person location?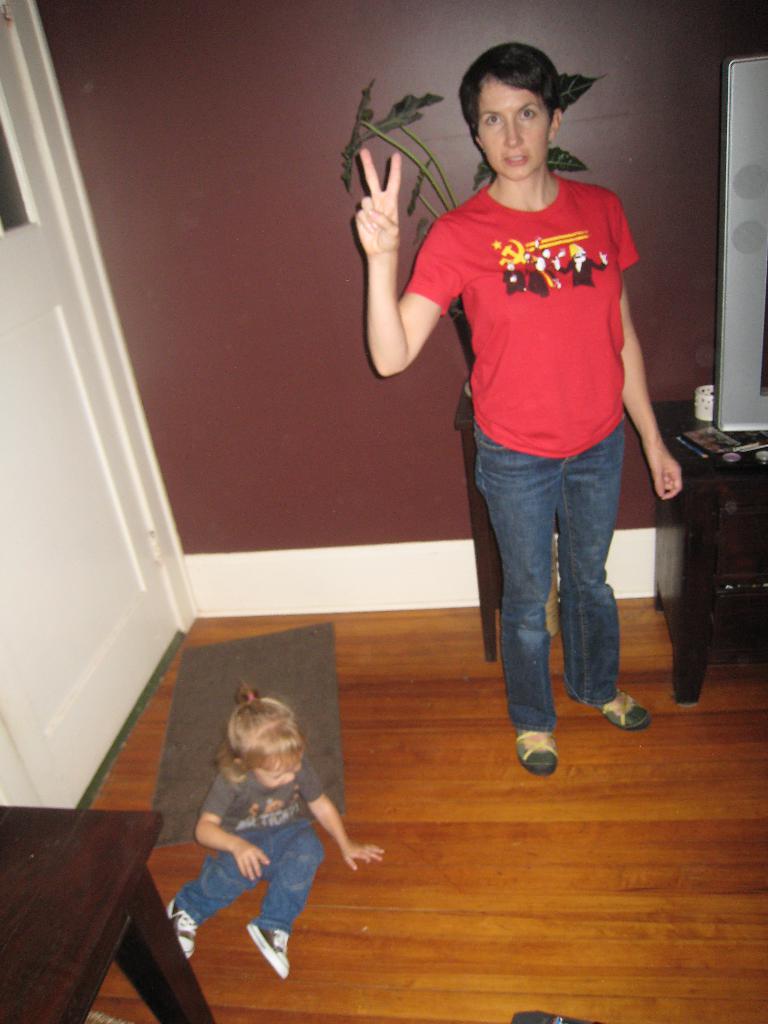
bbox=[367, 22, 662, 792]
